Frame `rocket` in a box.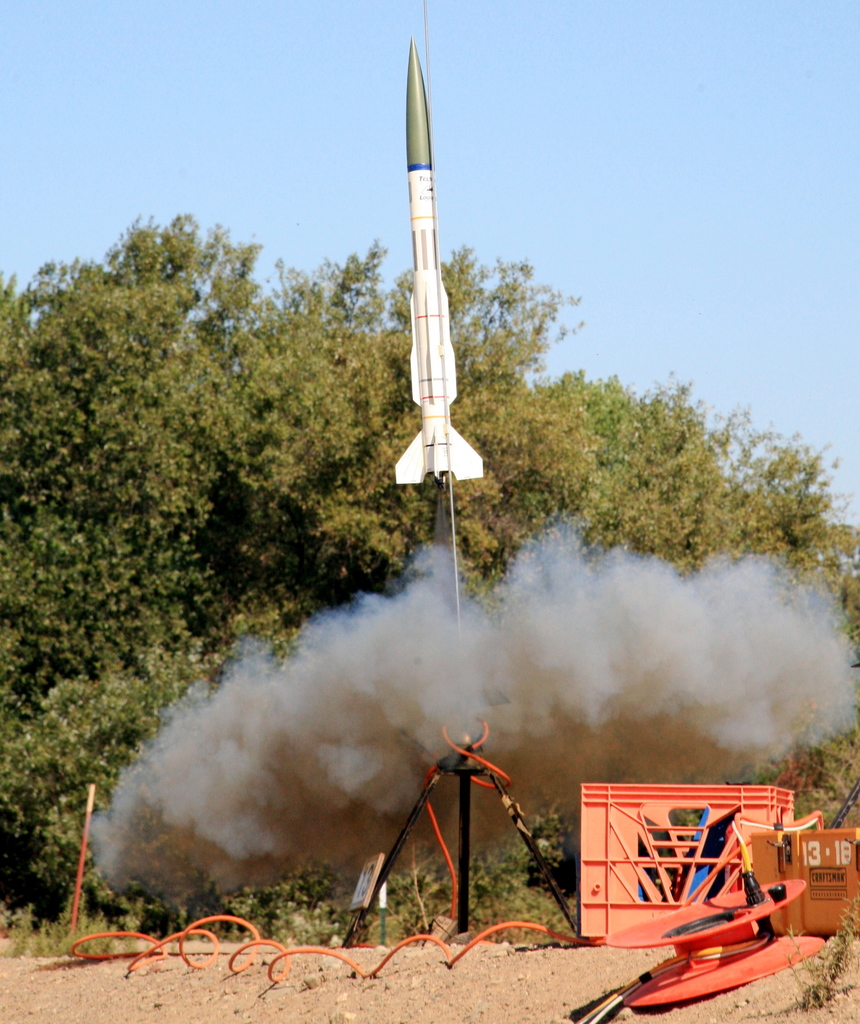
<bbox>395, 28, 482, 484</bbox>.
